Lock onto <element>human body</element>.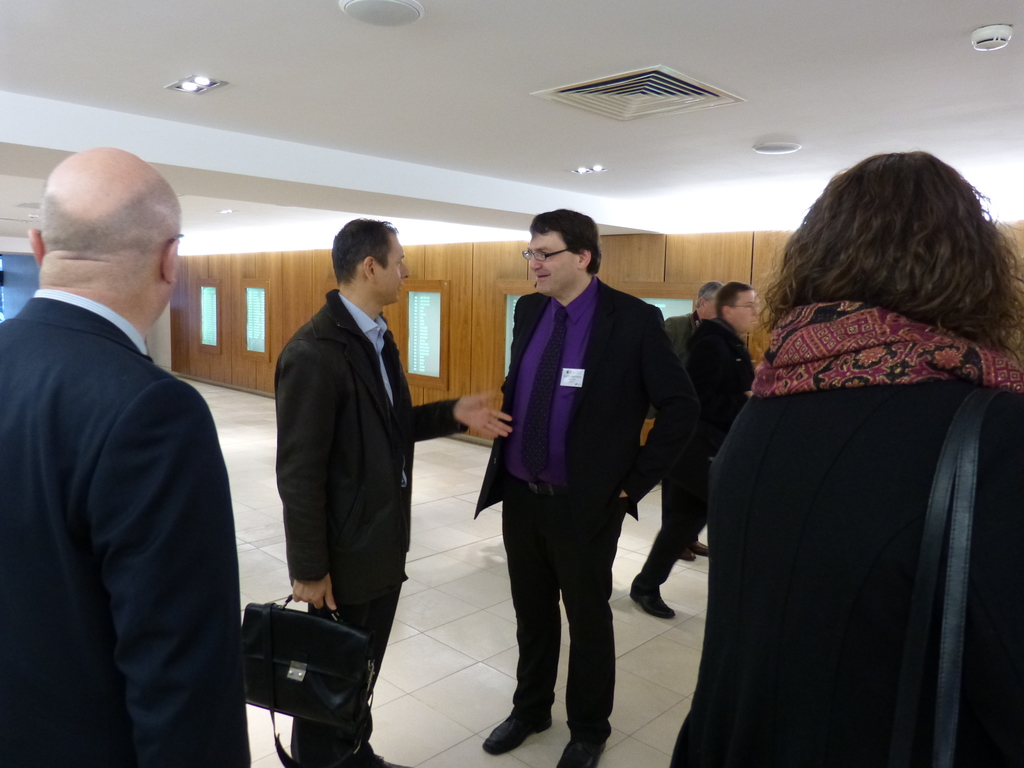
Locked: x1=627 y1=311 x2=755 y2=618.
